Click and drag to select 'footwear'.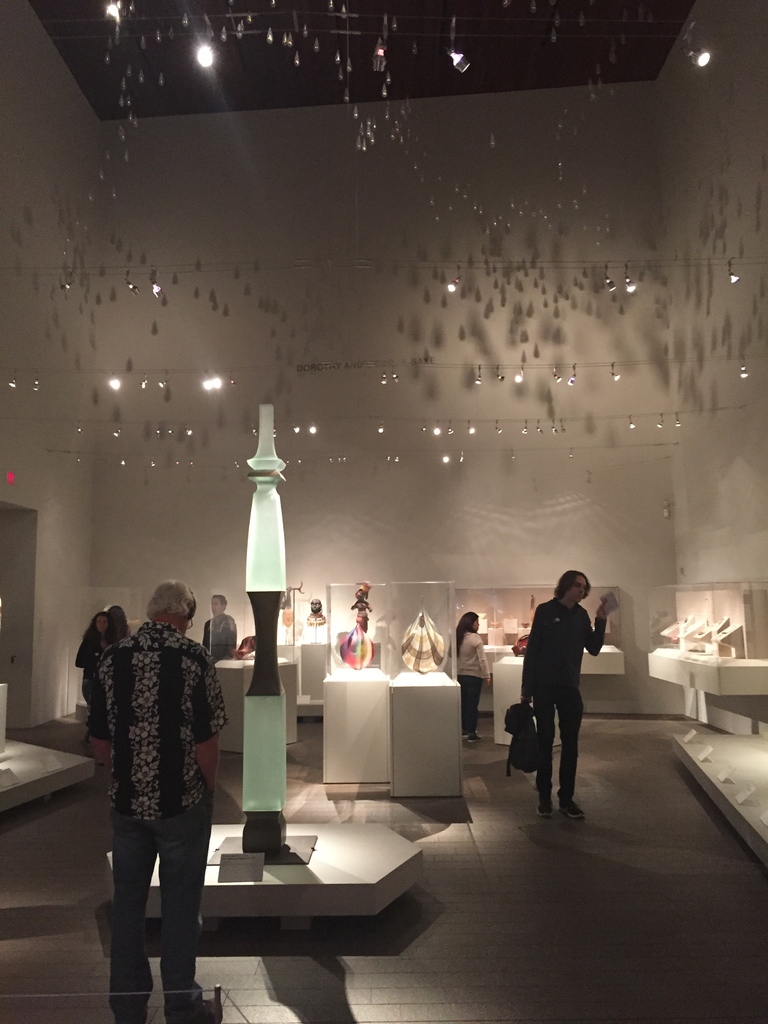
Selection: [541,774,560,806].
